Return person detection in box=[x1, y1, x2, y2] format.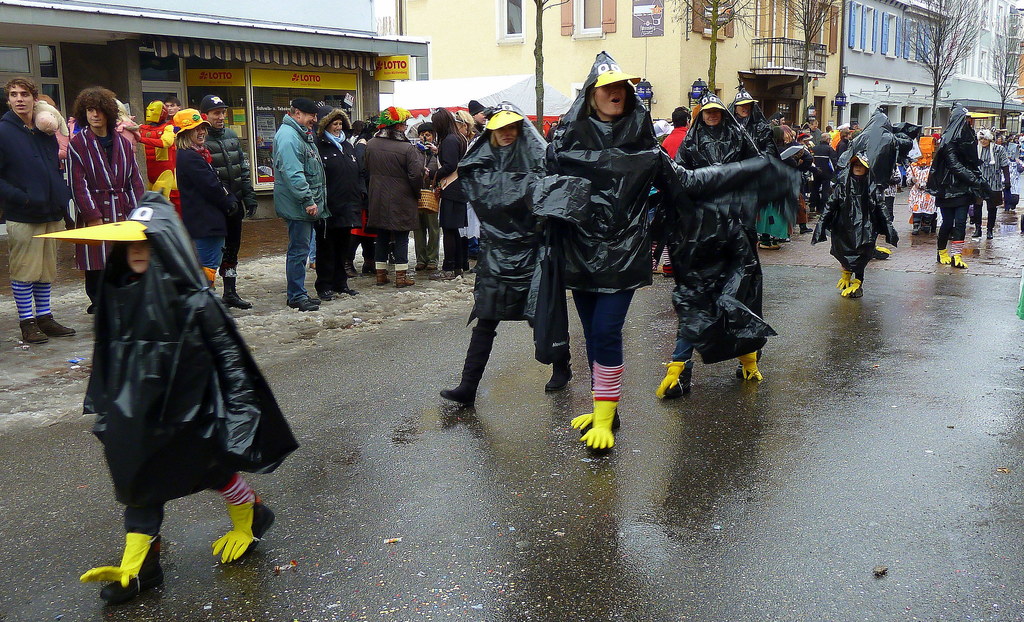
box=[796, 120, 838, 204].
